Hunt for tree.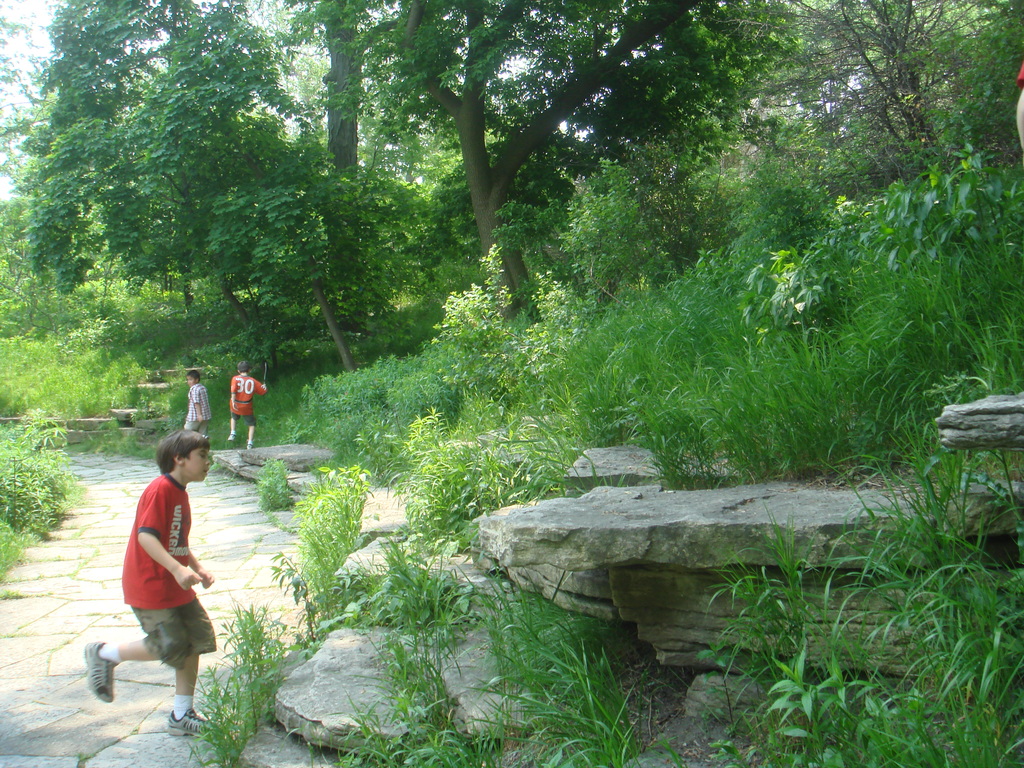
Hunted down at [left=715, top=0, right=1007, bottom=155].
